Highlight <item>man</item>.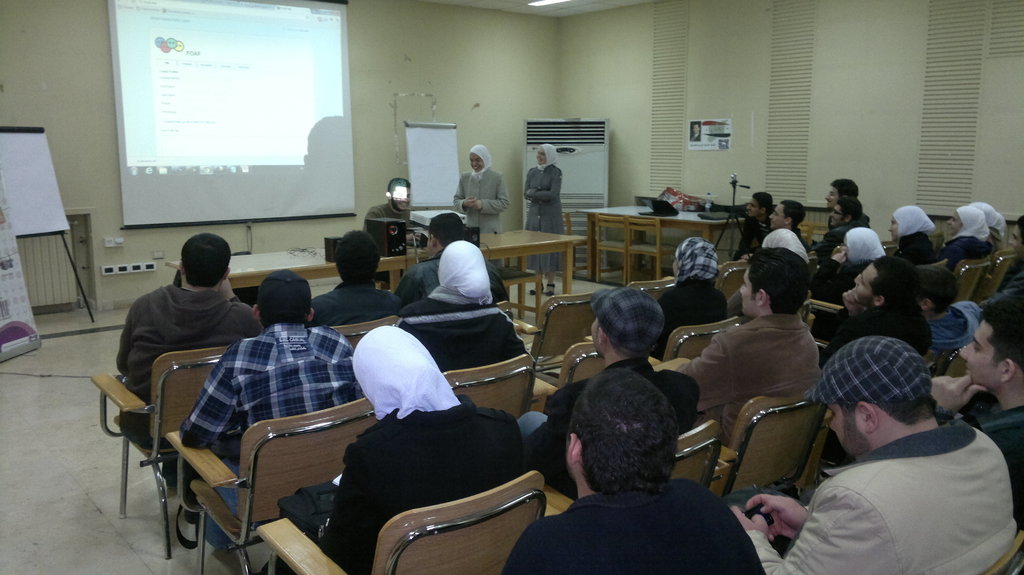
Highlighted region: <bbox>771, 201, 812, 266</bbox>.
